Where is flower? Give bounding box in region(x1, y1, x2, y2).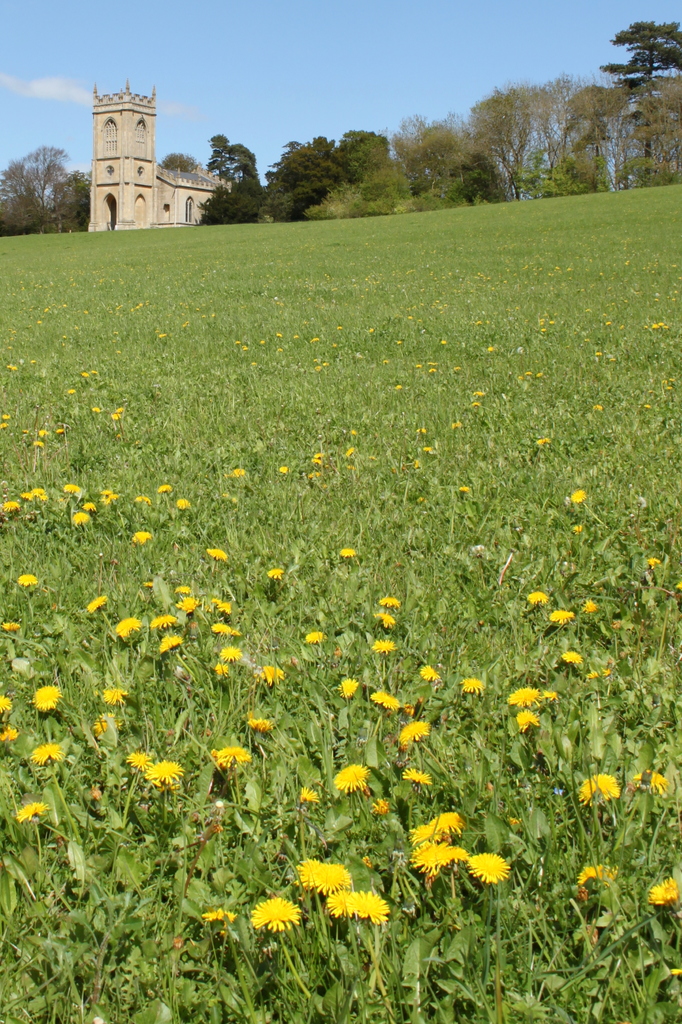
region(86, 713, 144, 743).
